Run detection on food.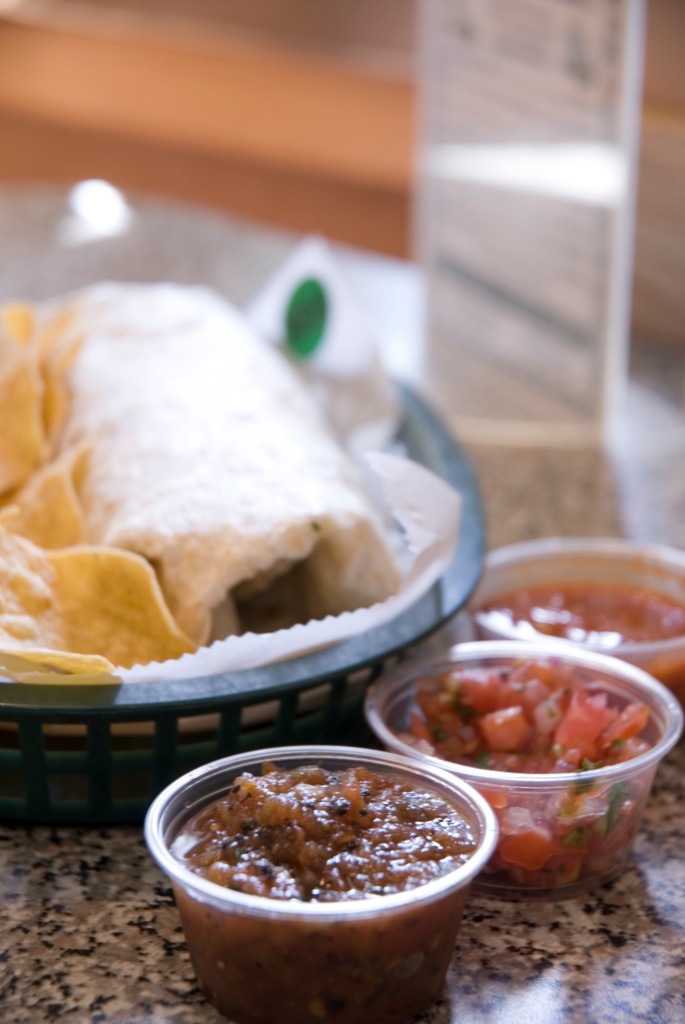
Result: bbox=(384, 667, 662, 897).
